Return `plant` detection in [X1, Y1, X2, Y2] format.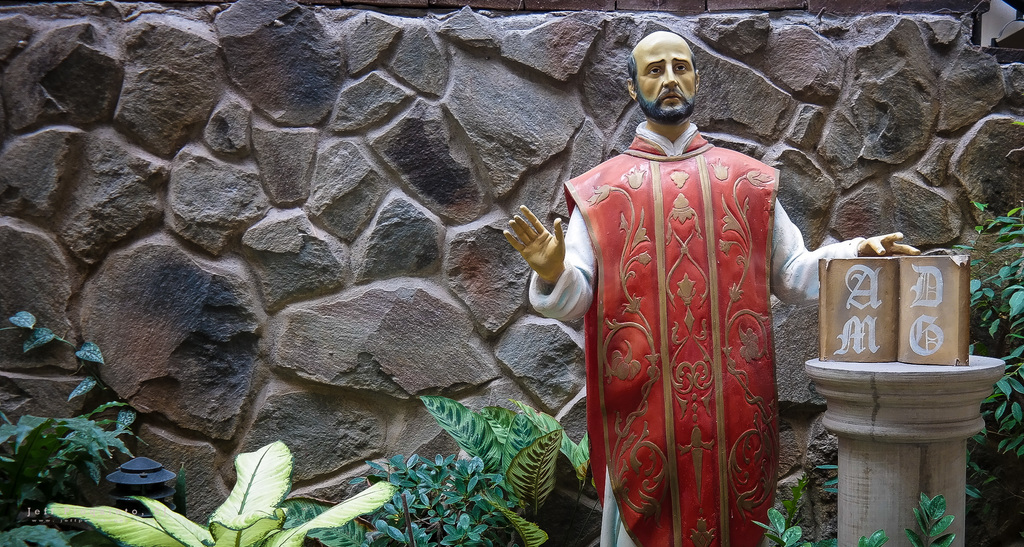
[17, 460, 76, 509].
